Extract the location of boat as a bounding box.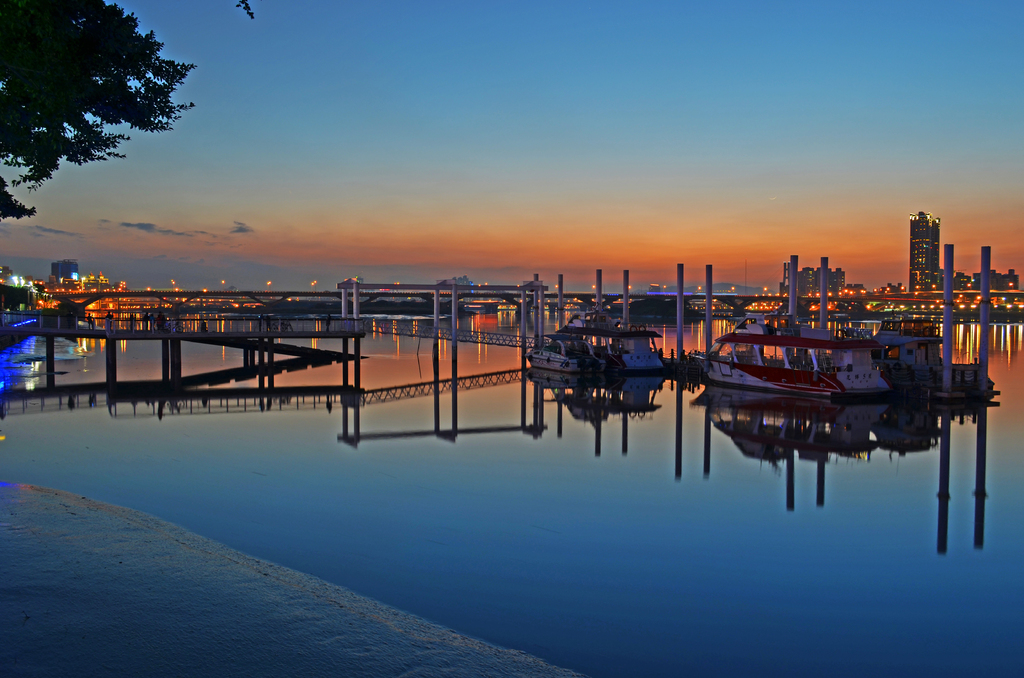
(x1=868, y1=314, x2=1002, y2=408).
